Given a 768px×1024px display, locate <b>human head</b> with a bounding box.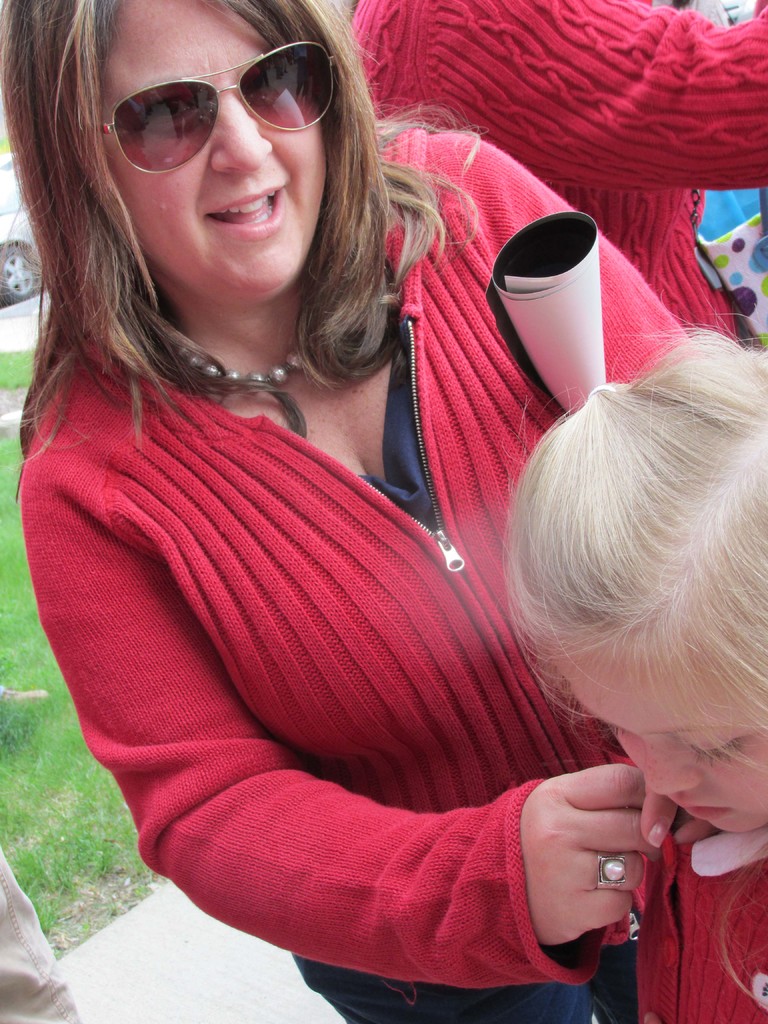
Located: x1=36, y1=0, x2=420, y2=264.
